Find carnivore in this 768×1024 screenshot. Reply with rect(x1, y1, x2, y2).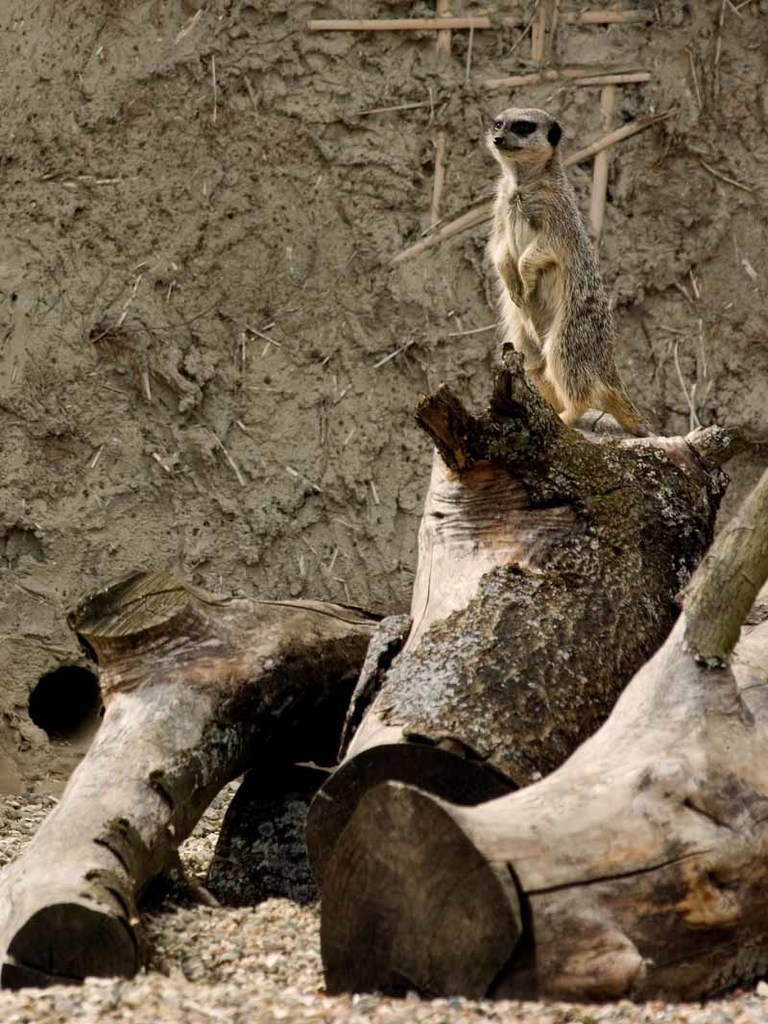
rect(475, 109, 660, 438).
